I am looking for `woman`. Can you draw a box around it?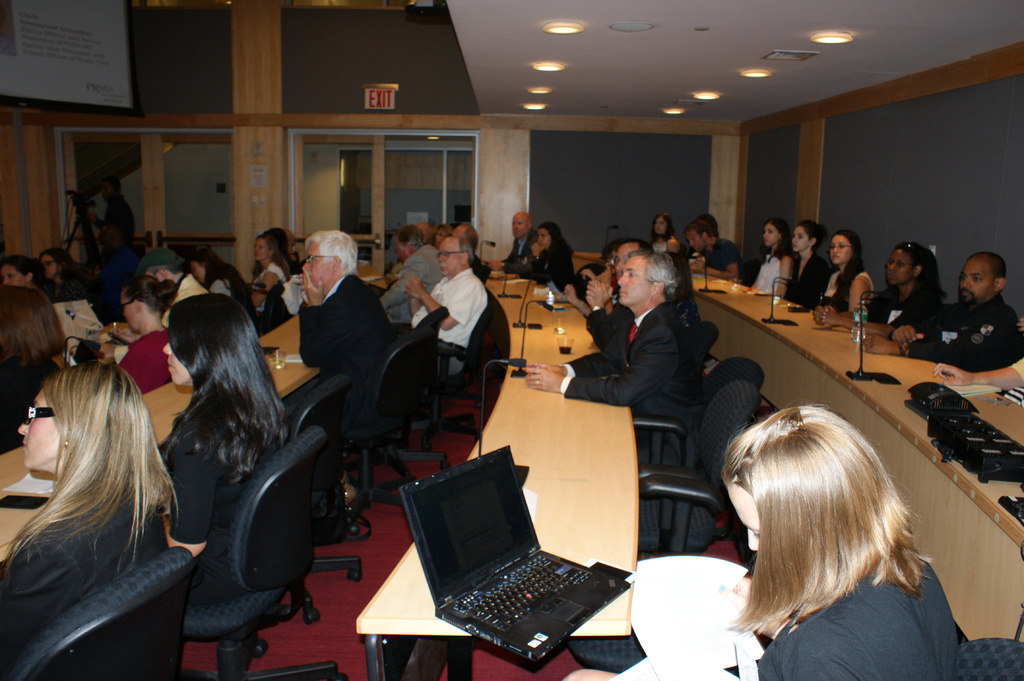
Sure, the bounding box is [0,362,179,680].
